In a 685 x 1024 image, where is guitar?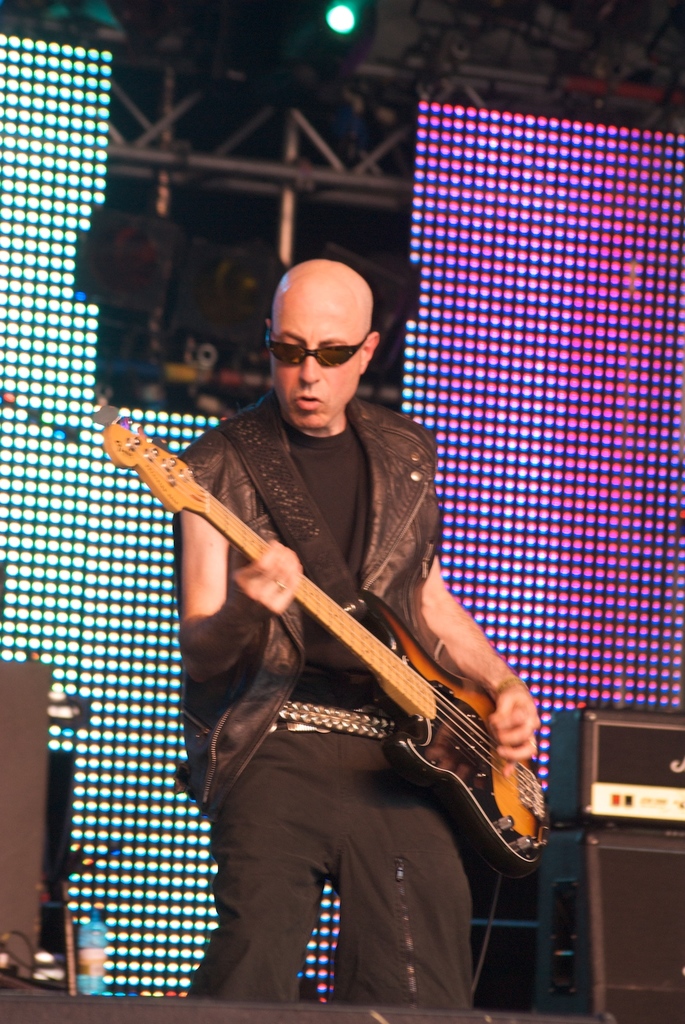
detection(106, 414, 553, 874).
